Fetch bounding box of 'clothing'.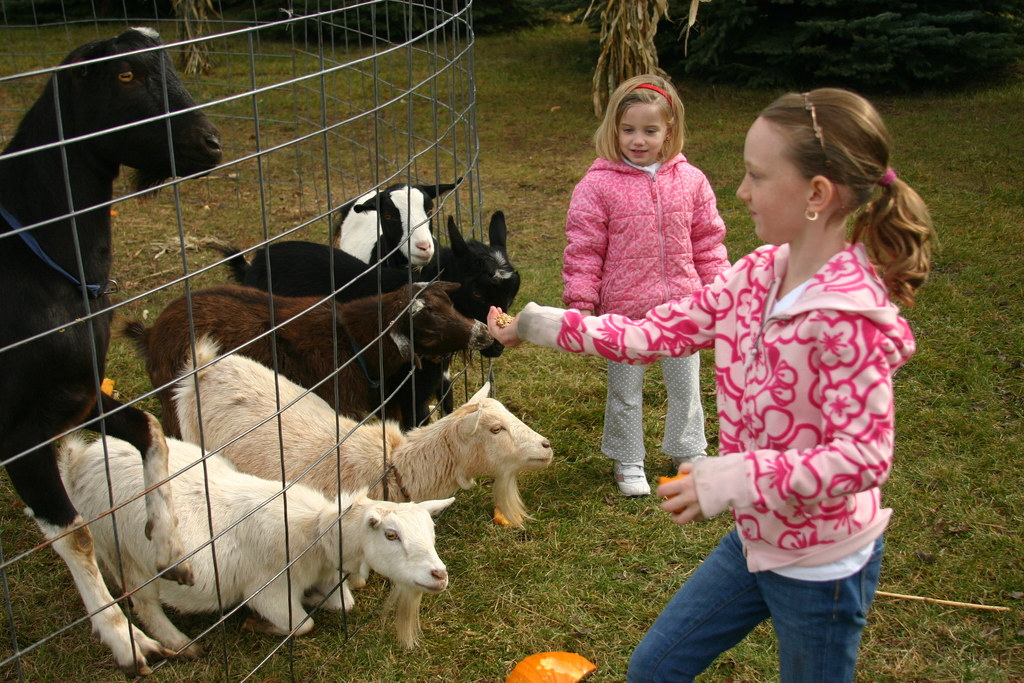
Bbox: 518, 241, 916, 682.
